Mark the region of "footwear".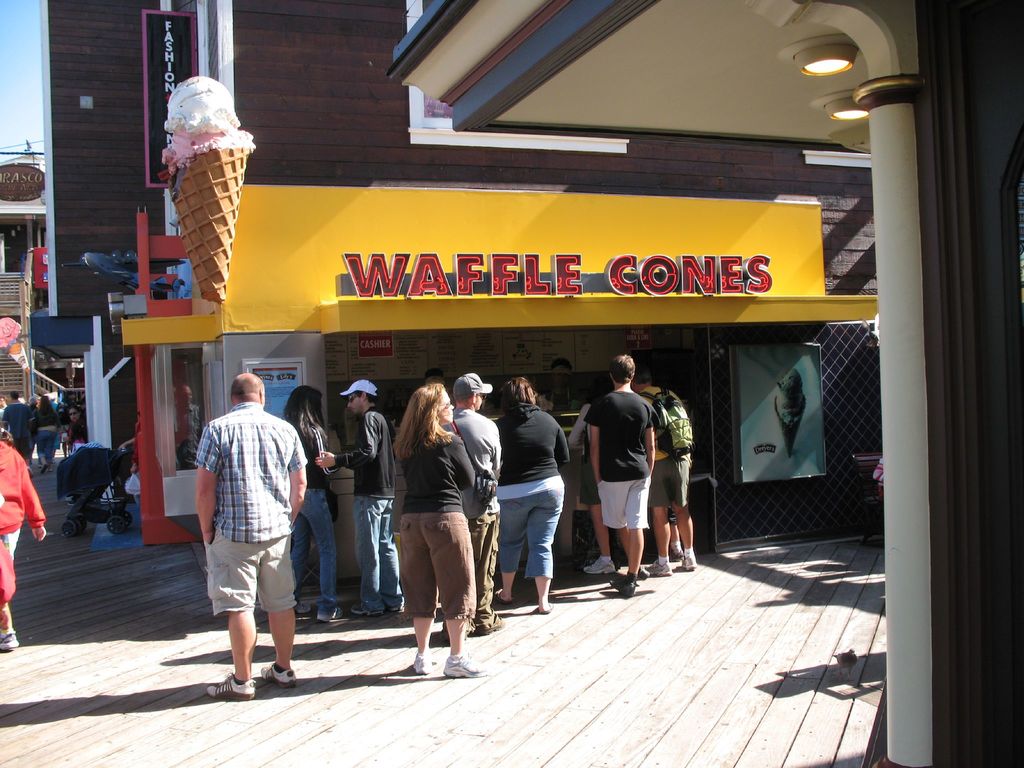
Region: box(204, 672, 252, 698).
